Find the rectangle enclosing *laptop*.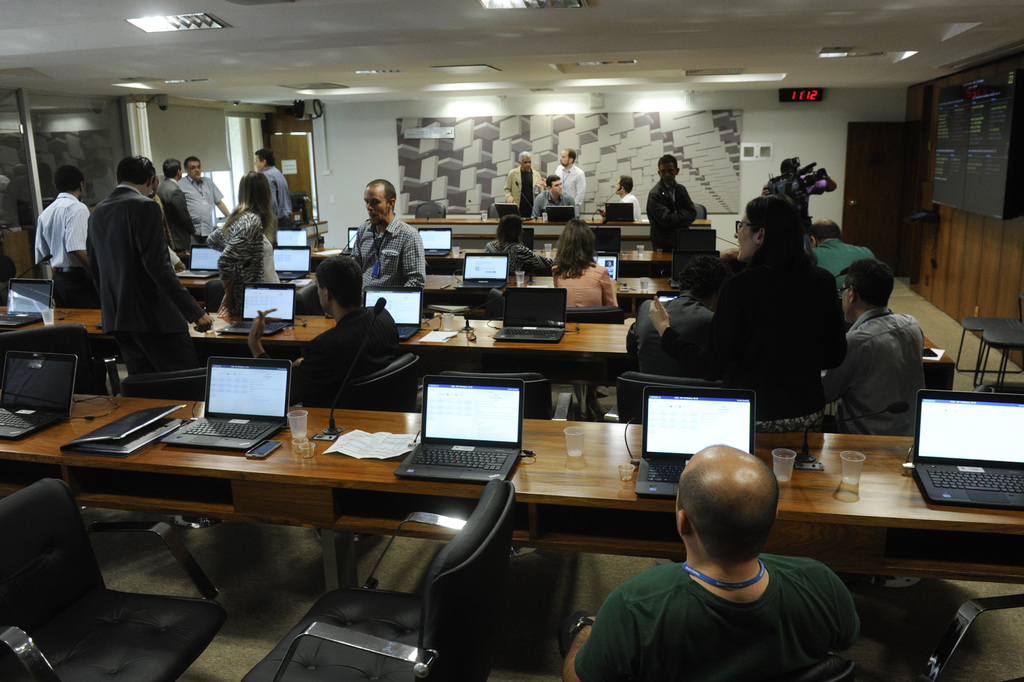
Rect(912, 388, 1023, 510).
